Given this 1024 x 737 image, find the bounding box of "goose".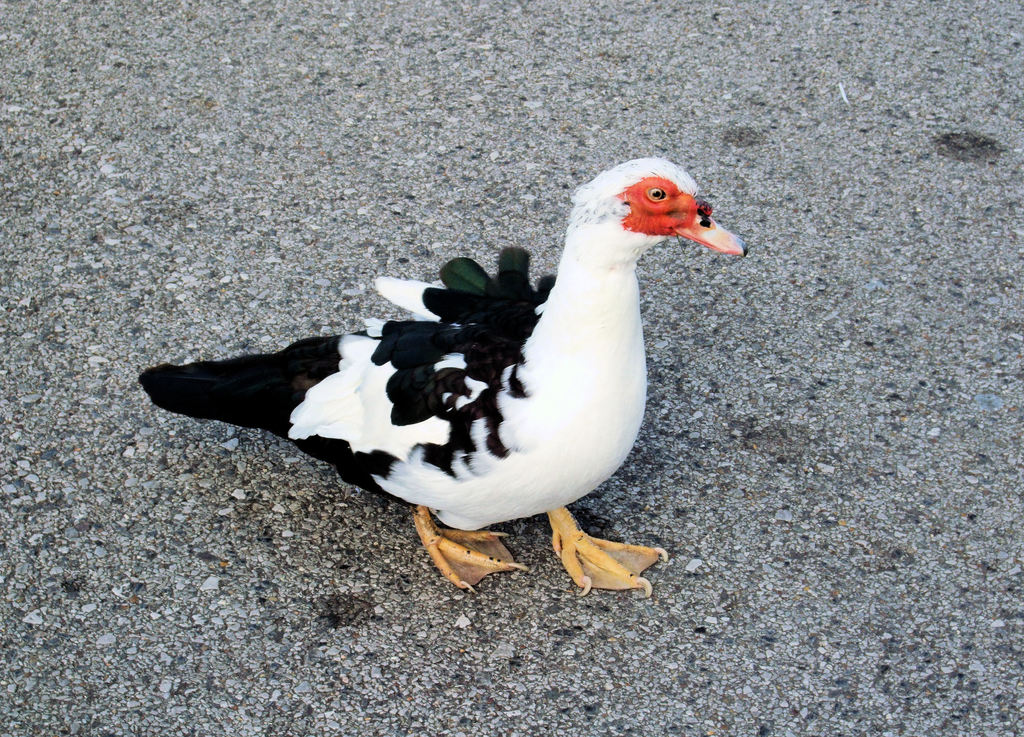
region(137, 156, 749, 598).
